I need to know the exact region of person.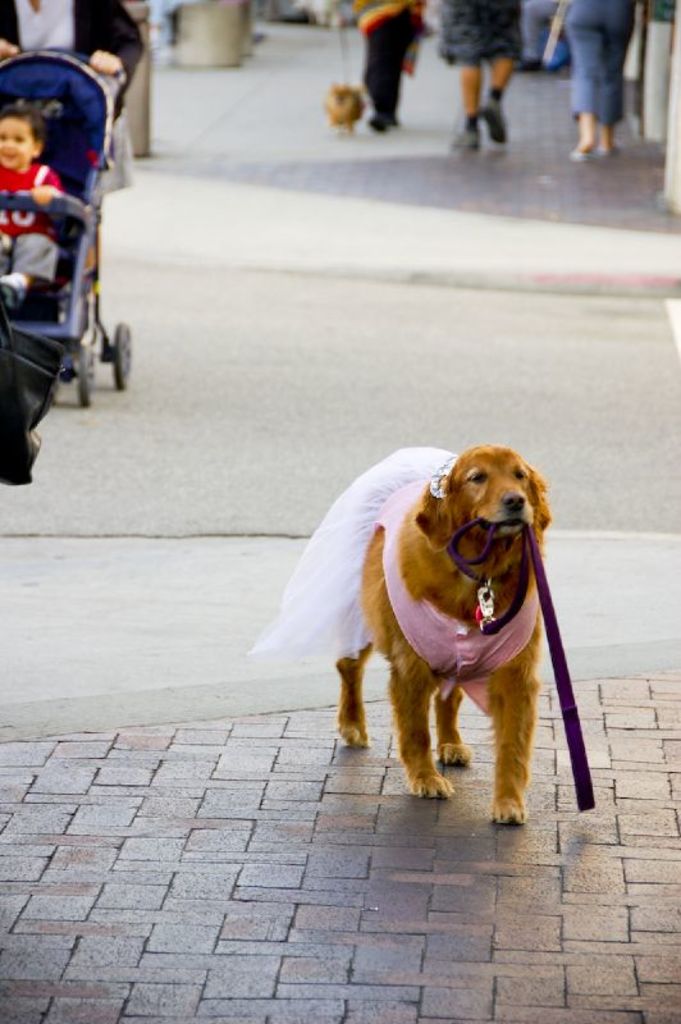
Region: BBox(0, 0, 142, 274).
